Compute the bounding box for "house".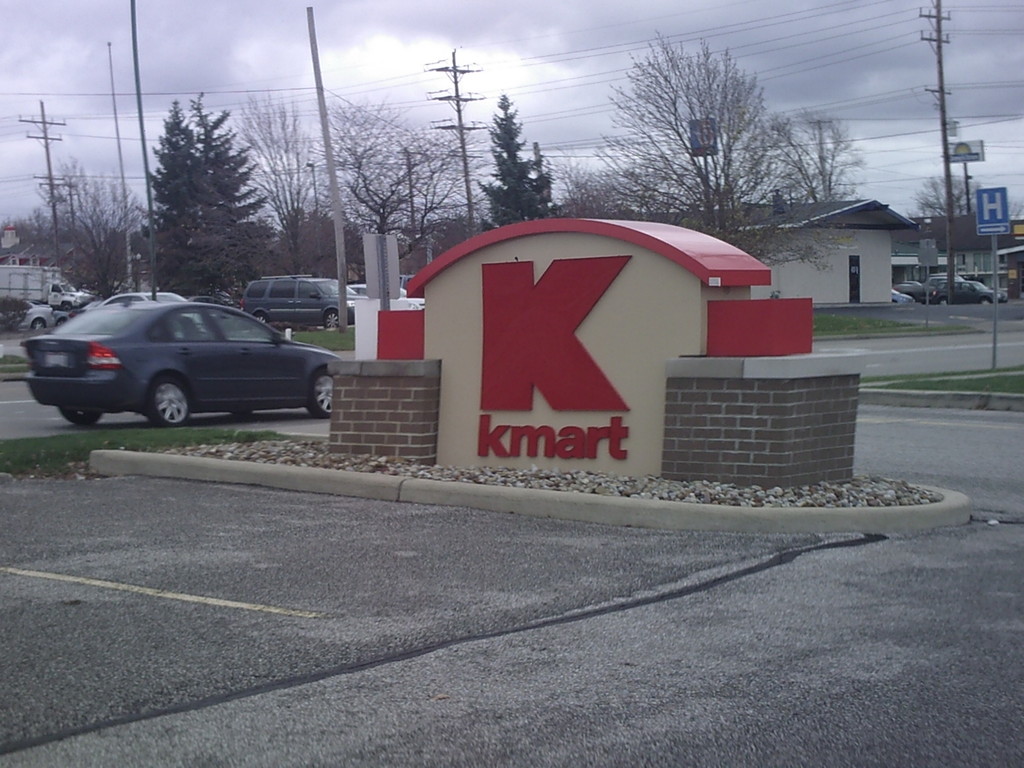
<region>631, 198, 921, 309</region>.
